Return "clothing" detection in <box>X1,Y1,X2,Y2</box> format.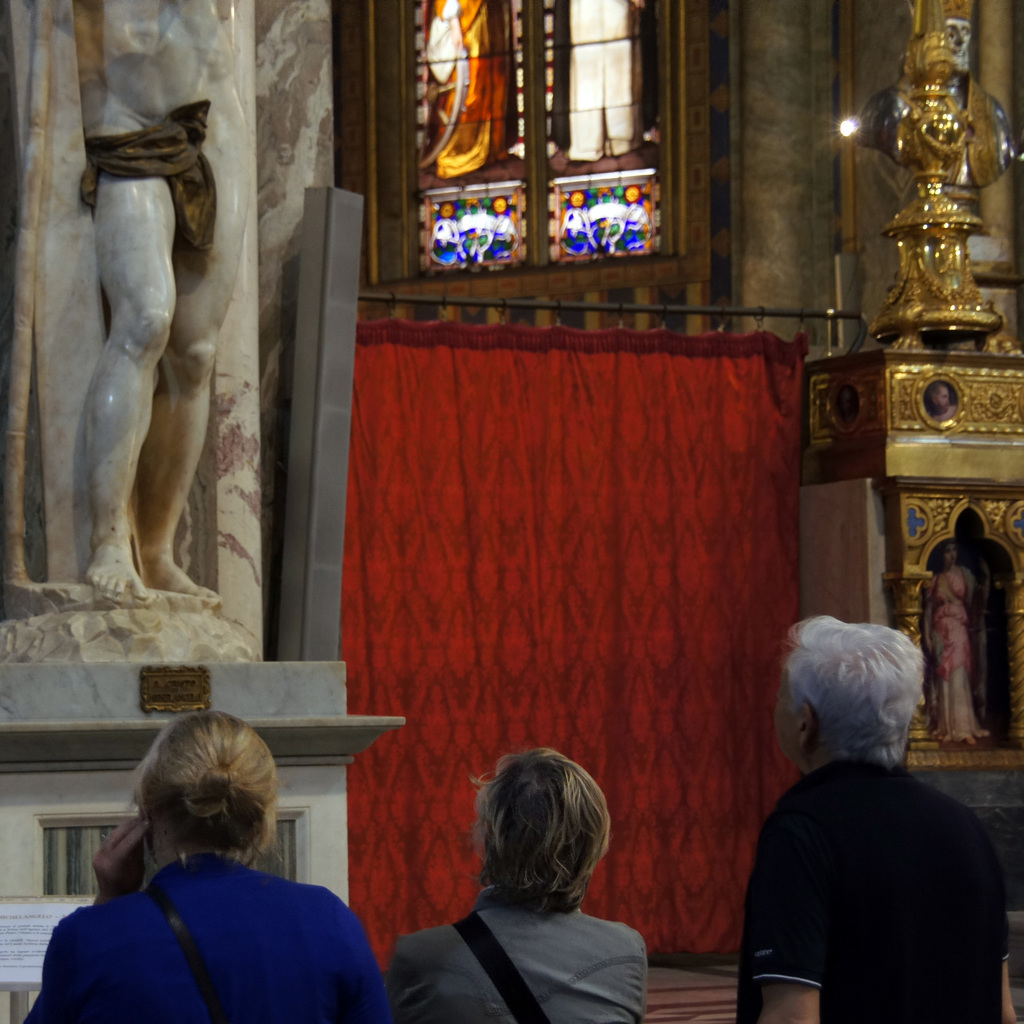
<box>387,883,654,1023</box>.
